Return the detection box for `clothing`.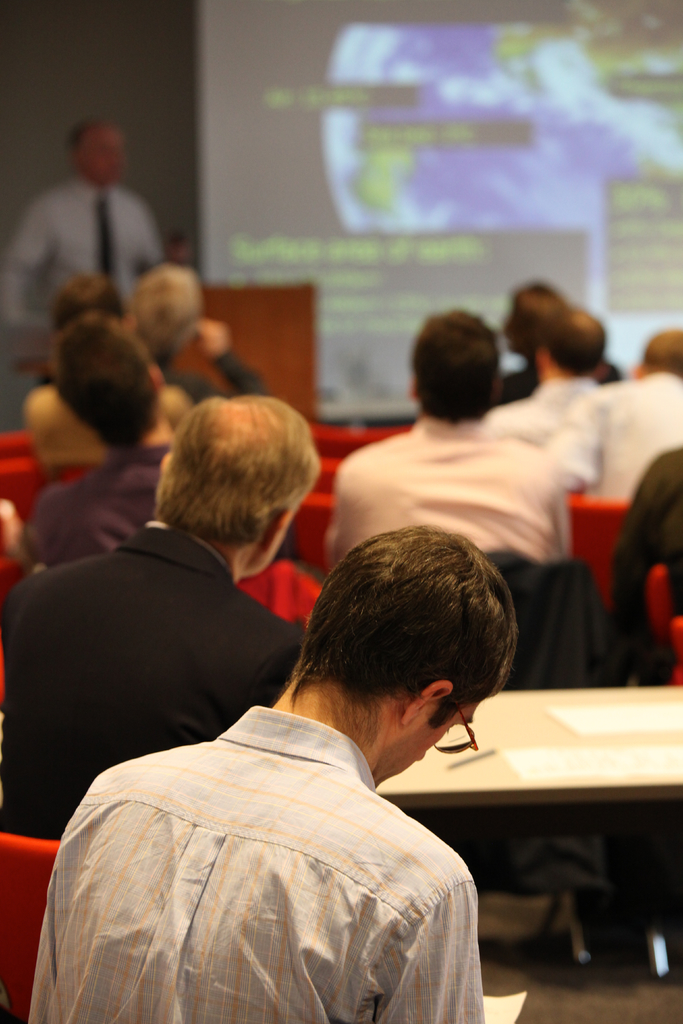
(324, 407, 583, 580).
